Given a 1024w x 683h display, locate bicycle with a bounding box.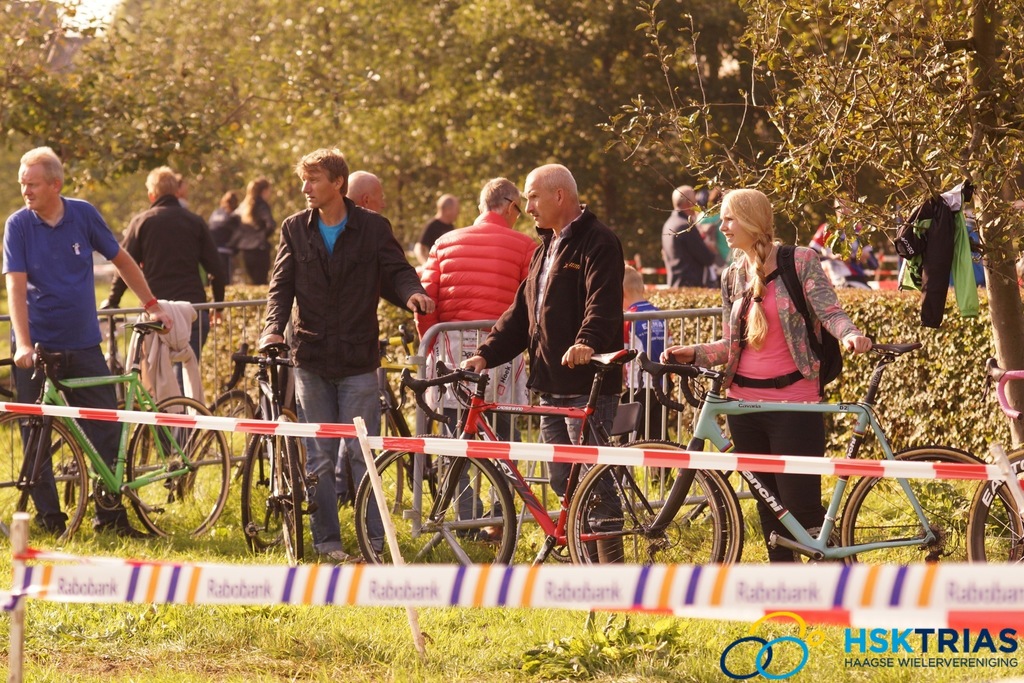
Located: BBox(7, 288, 216, 553).
